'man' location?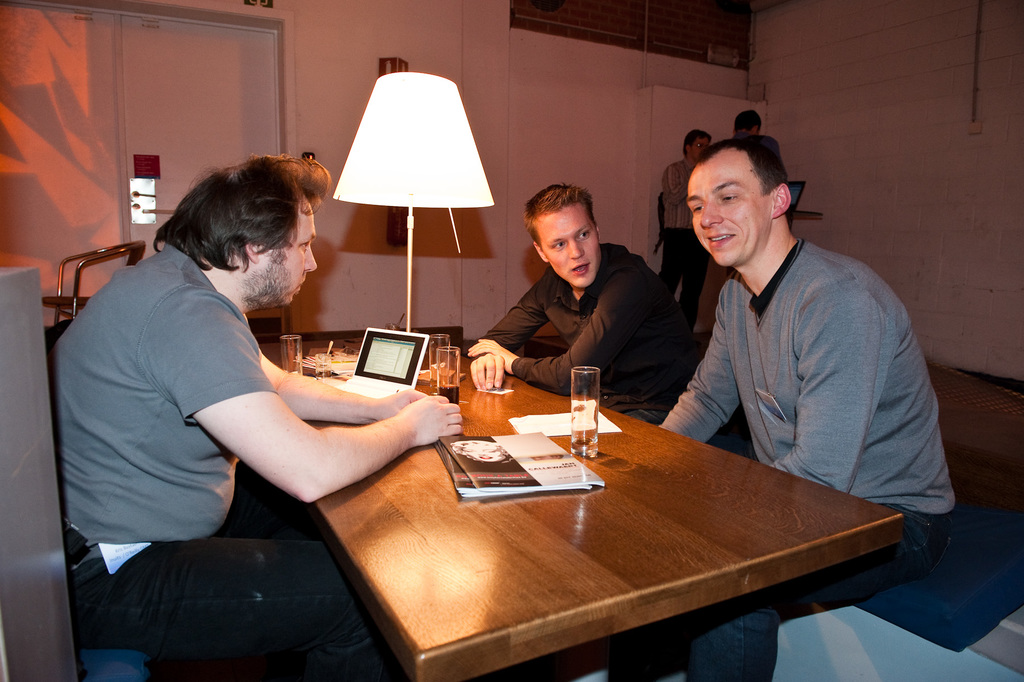
662 131 963 681
